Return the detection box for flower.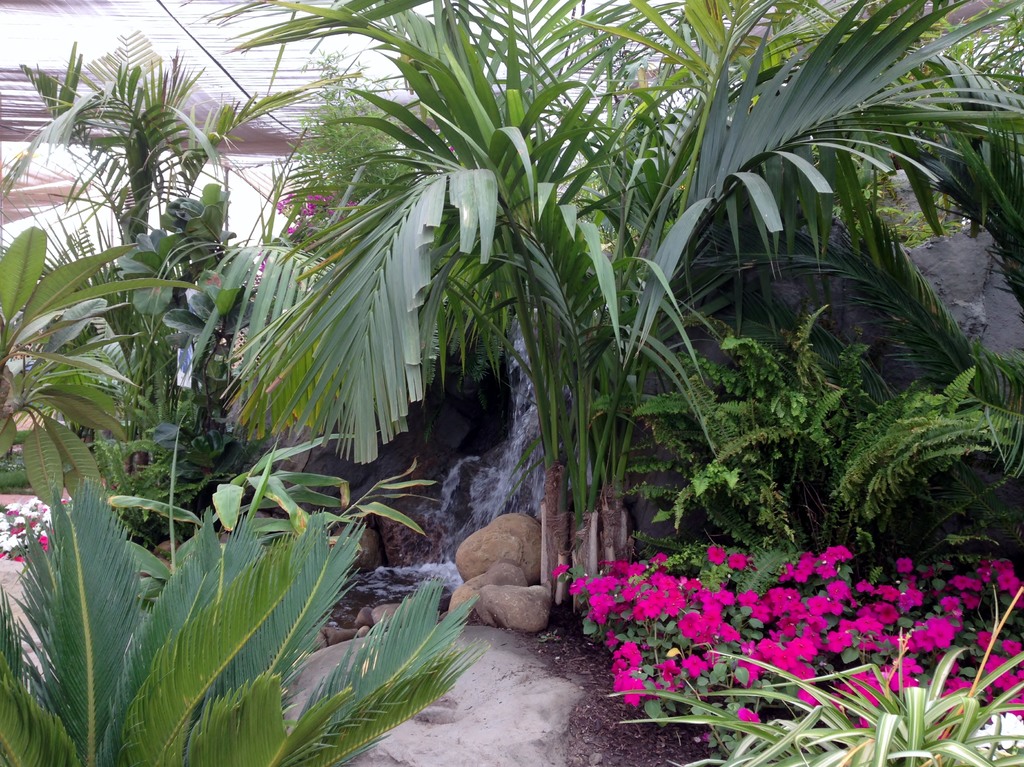
707/544/727/568.
